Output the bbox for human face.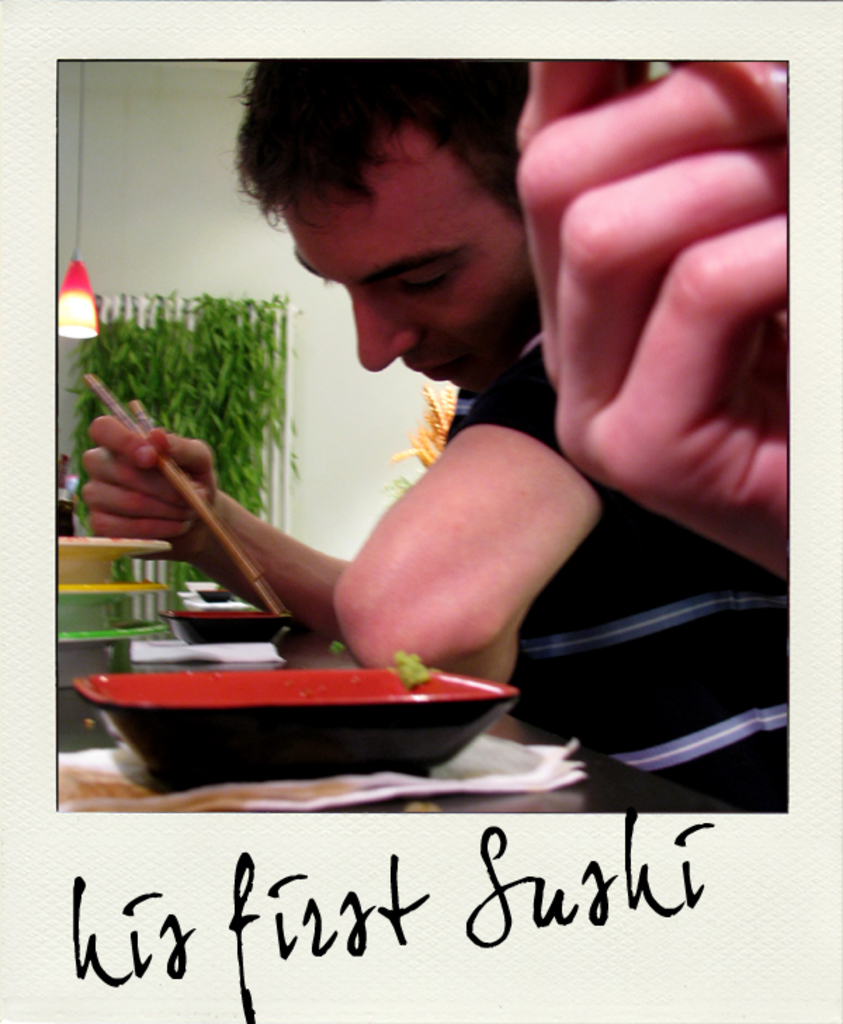
x1=281, y1=159, x2=525, y2=395.
